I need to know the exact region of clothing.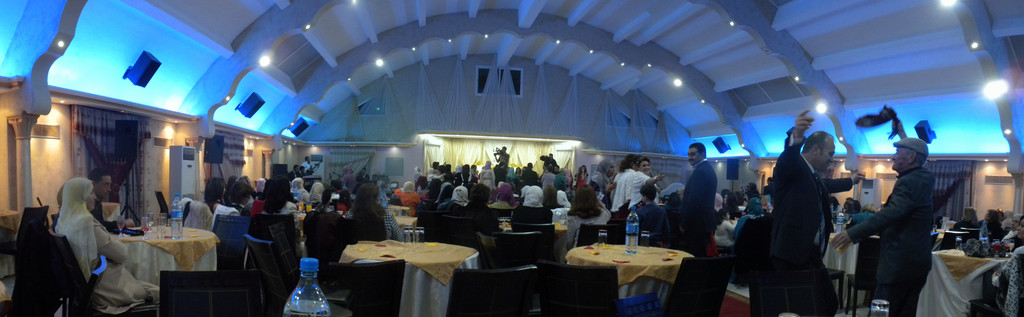
Region: (842, 161, 935, 316).
